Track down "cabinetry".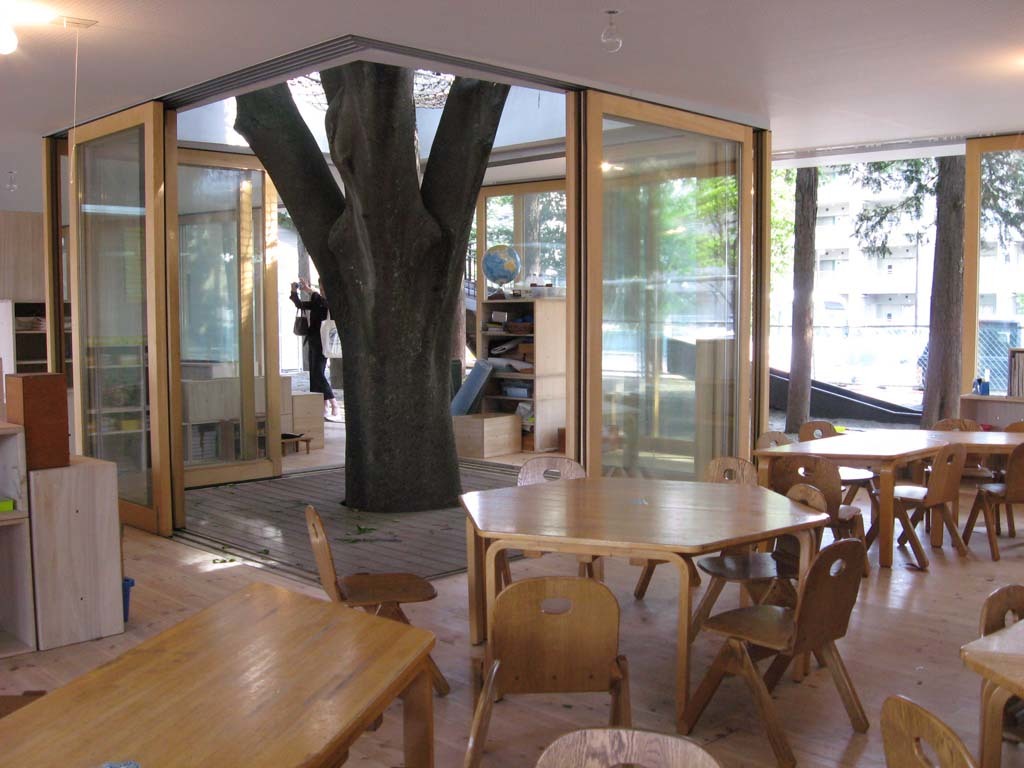
Tracked to region(82, 341, 179, 500).
